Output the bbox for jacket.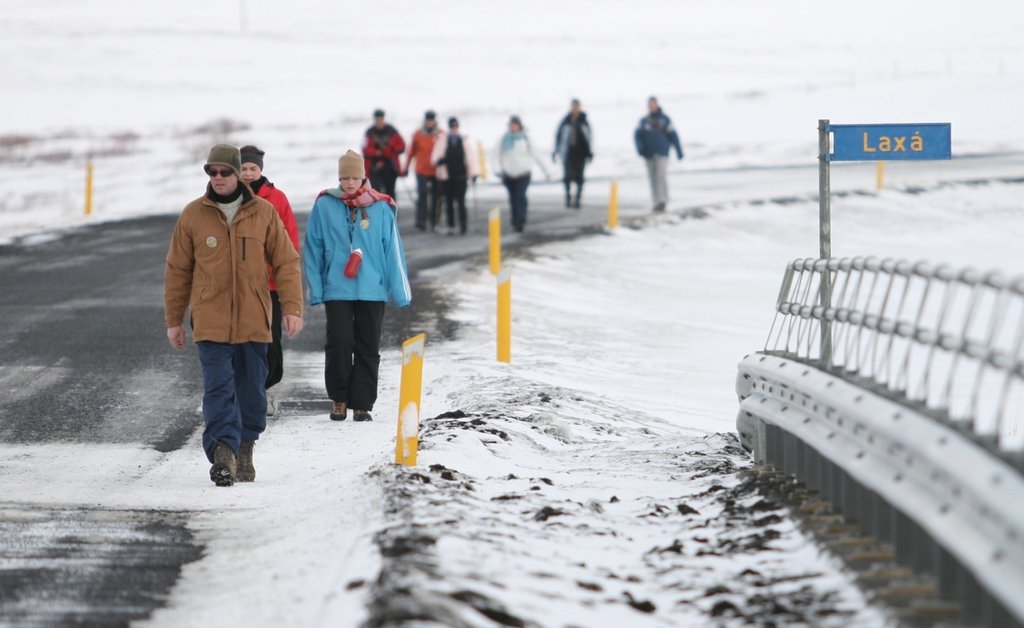
left=425, top=127, right=484, bottom=182.
